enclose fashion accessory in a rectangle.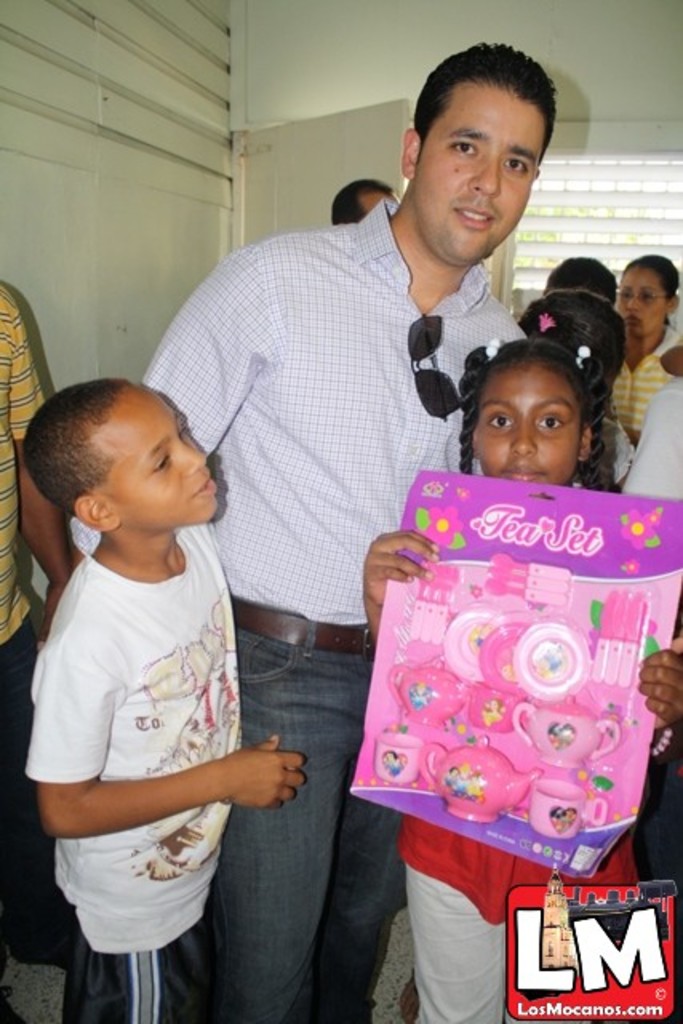
rect(648, 722, 675, 757).
